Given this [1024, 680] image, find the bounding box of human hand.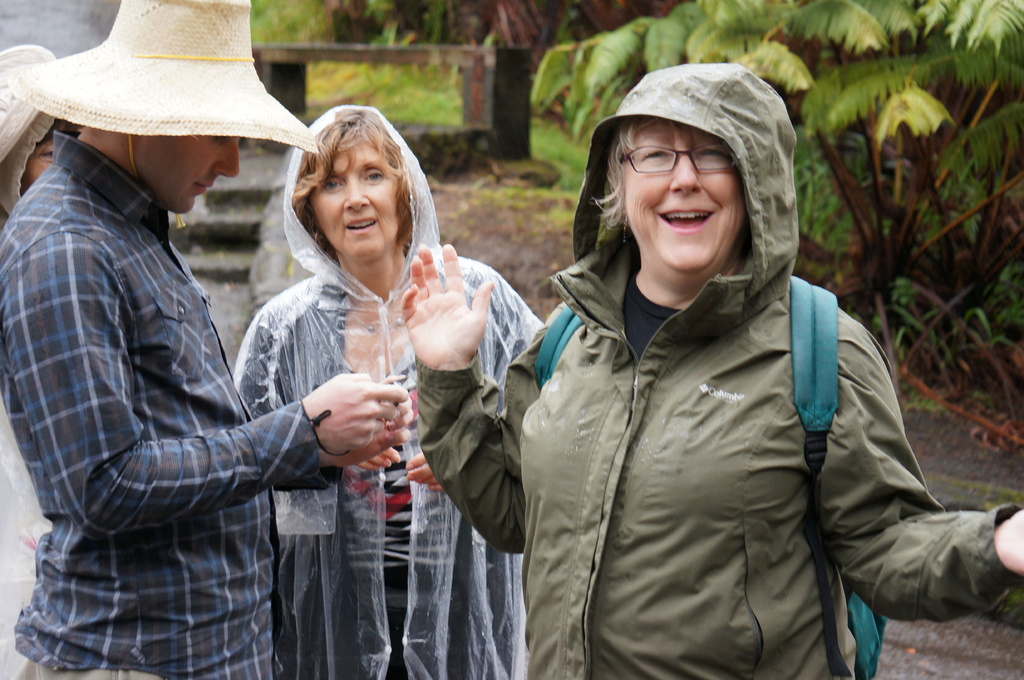
[357,447,401,471].
